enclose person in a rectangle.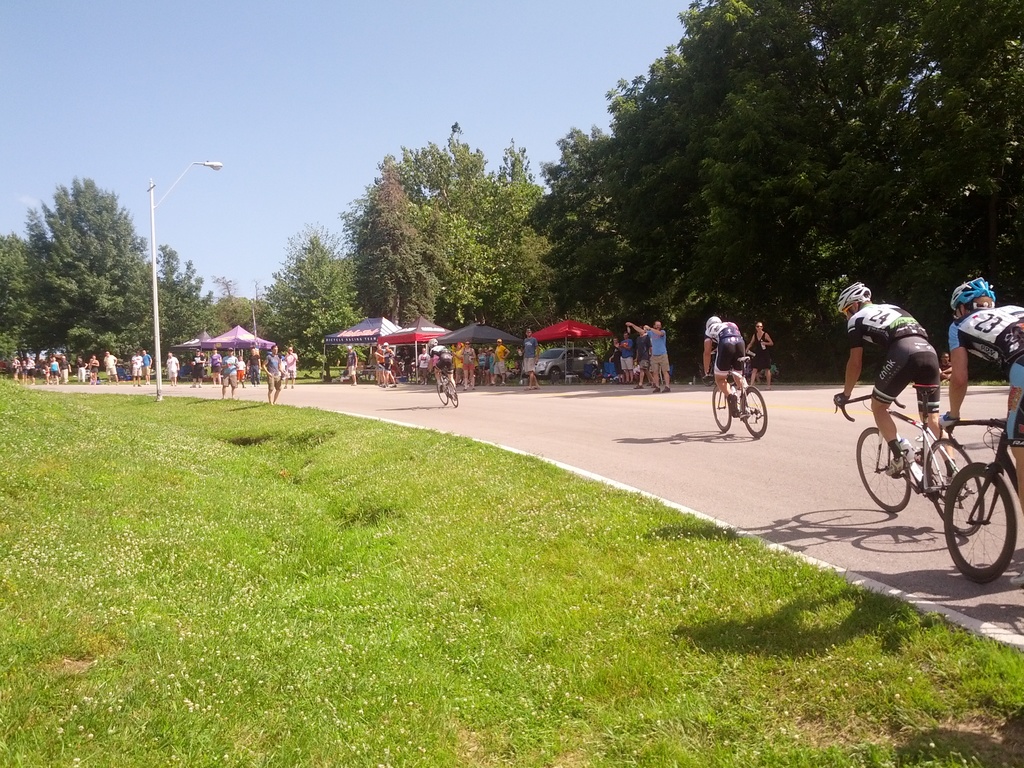
select_region(460, 340, 476, 392).
